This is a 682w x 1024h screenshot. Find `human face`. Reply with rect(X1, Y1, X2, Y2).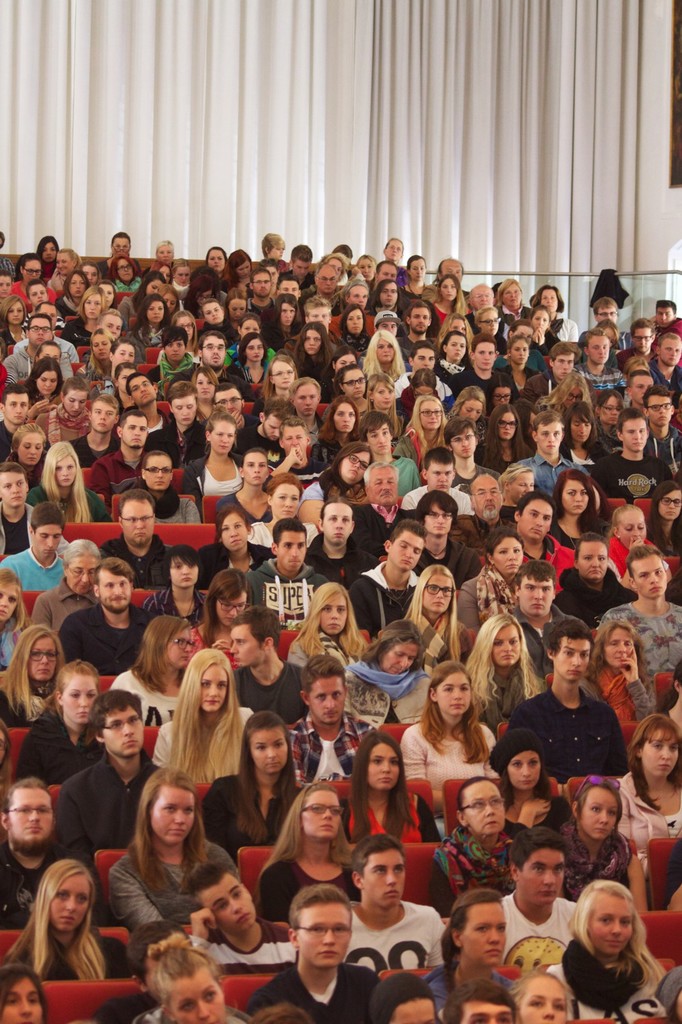
rect(618, 513, 647, 550).
